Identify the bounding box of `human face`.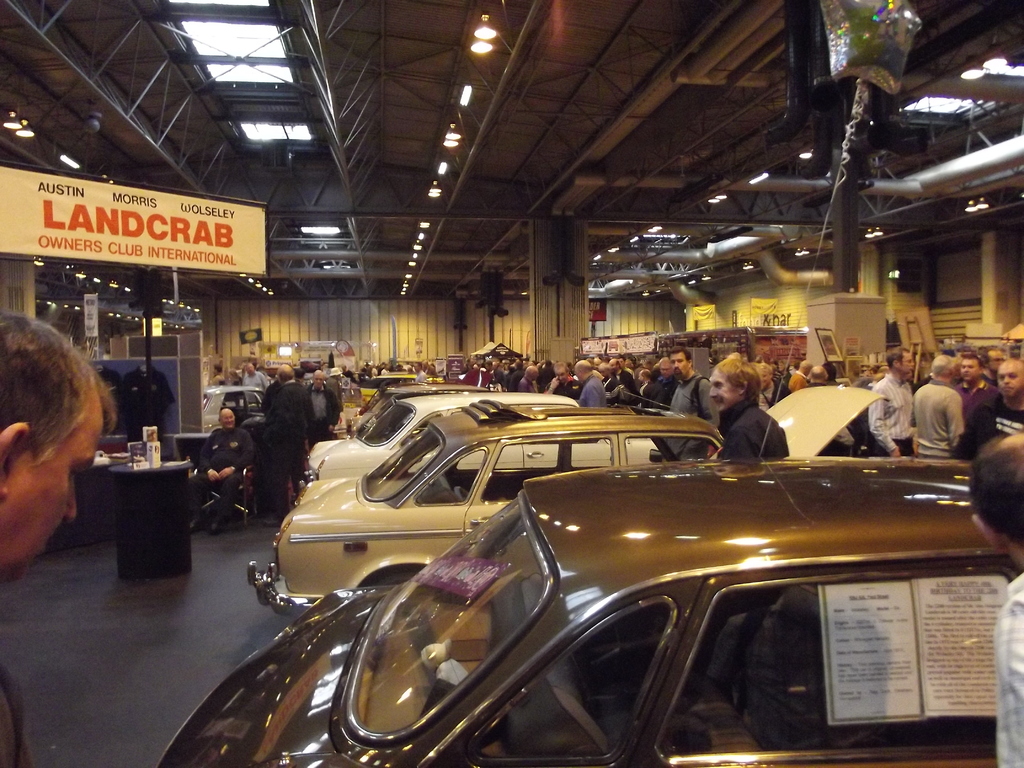
<region>557, 369, 566, 381</region>.
